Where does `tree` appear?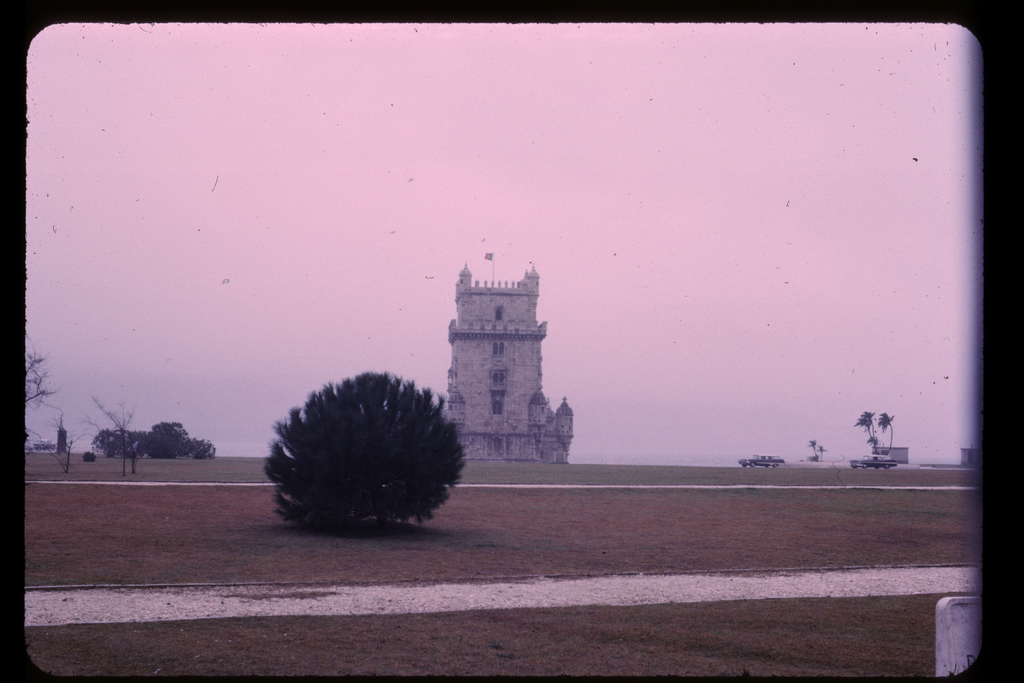
Appears at bbox(806, 438, 817, 461).
